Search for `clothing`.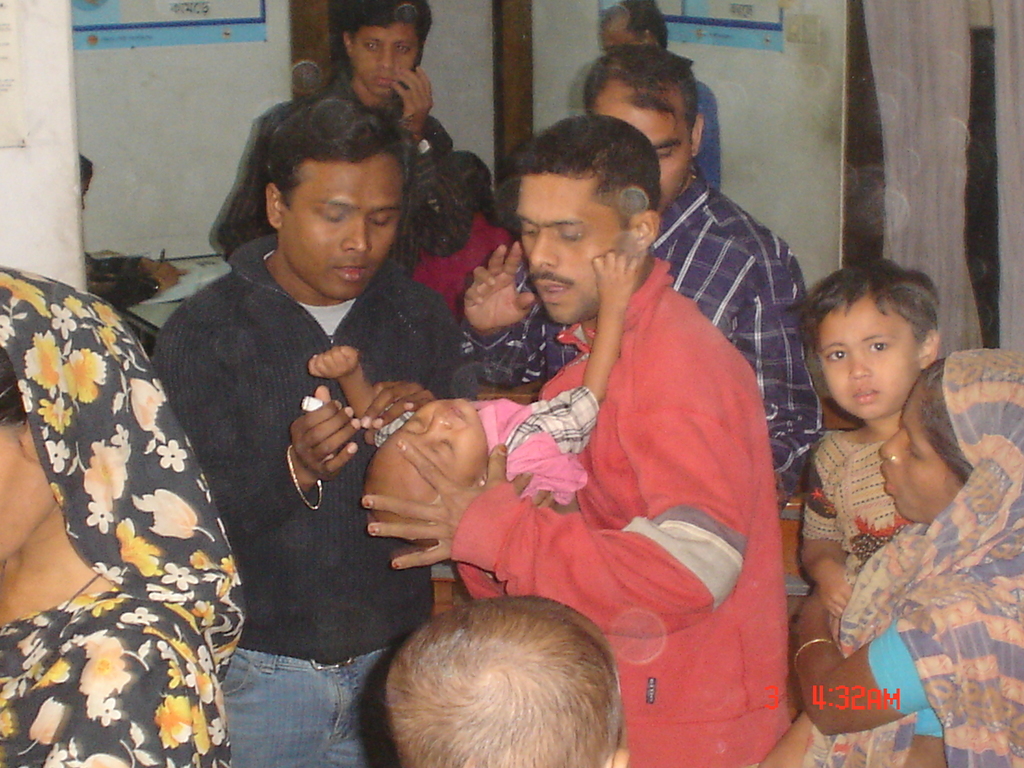
Found at 0, 260, 247, 767.
